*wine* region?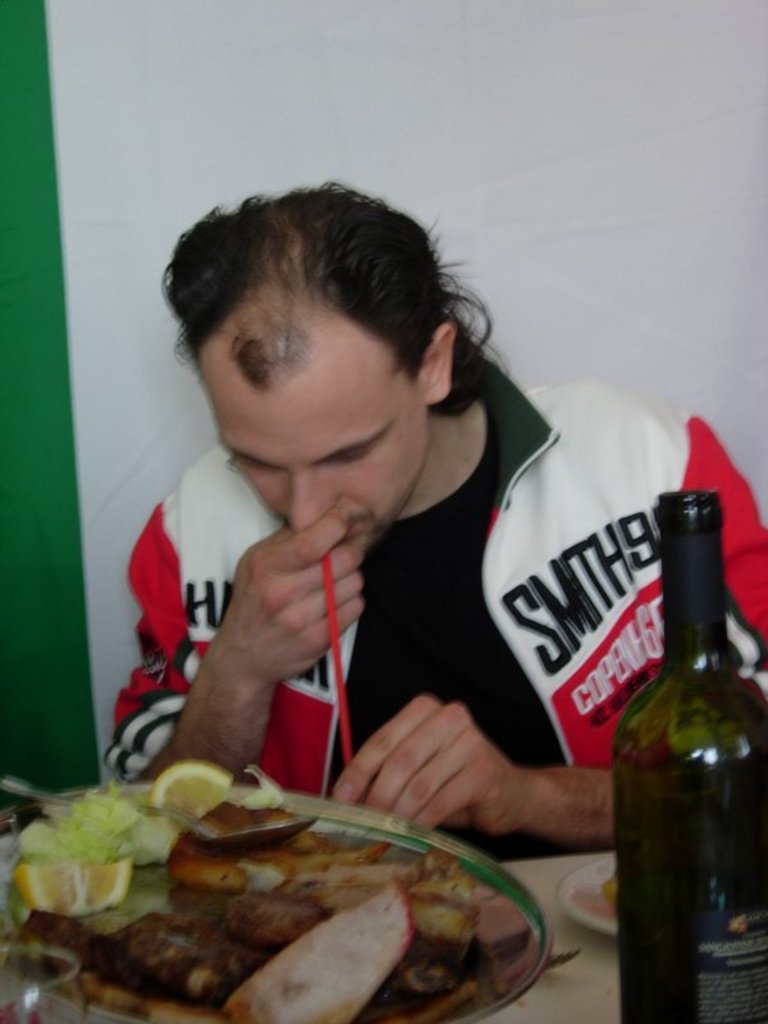
<bbox>616, 490, 767, 1023</bbox>
